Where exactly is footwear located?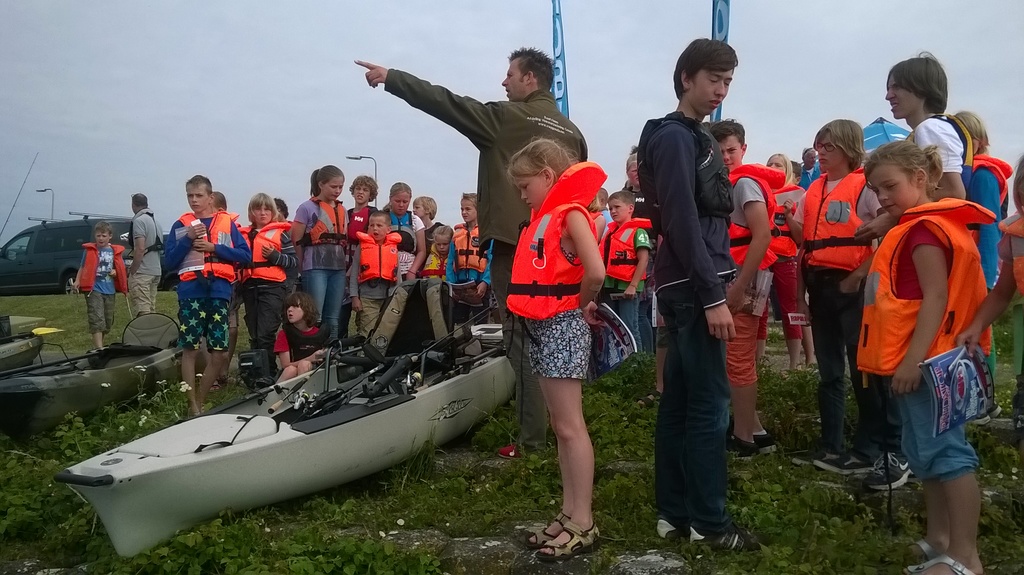
Its bounding box is 724, 425, 779, 454.
